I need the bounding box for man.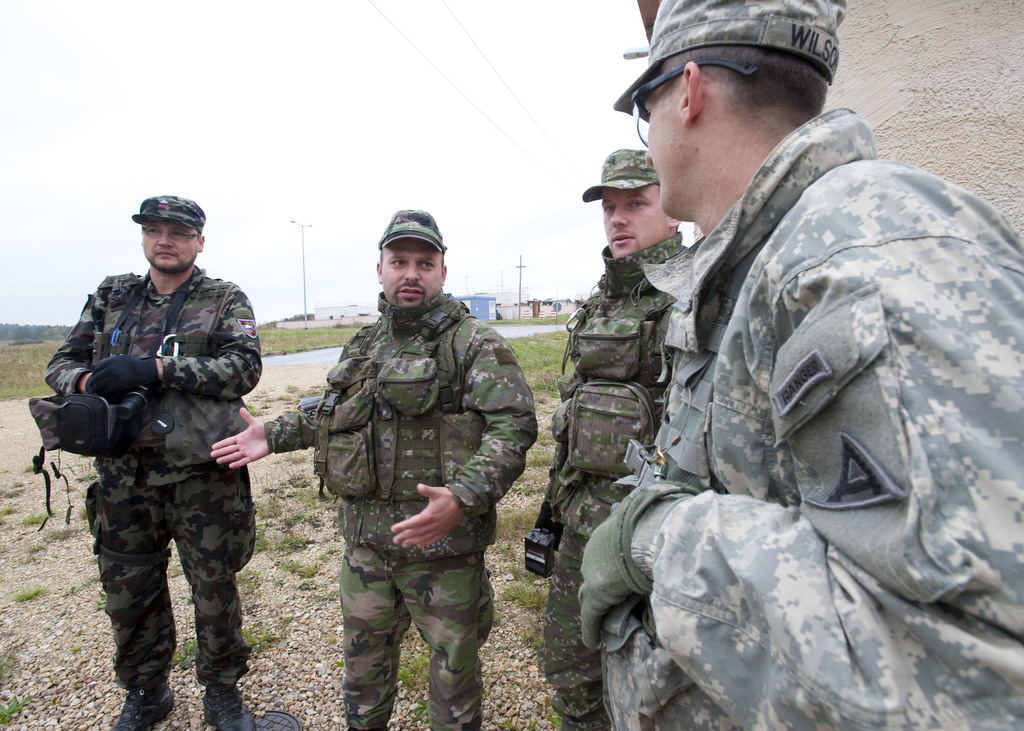
Here it is: [29,193,265,730].
